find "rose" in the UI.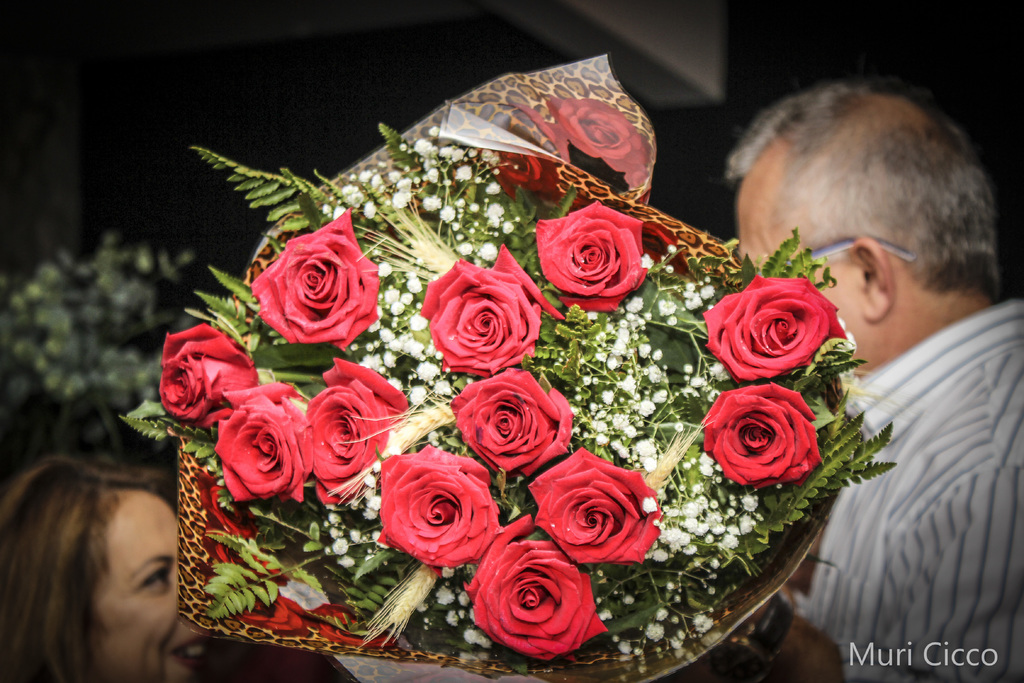
UI element at [468,149,559,195].
